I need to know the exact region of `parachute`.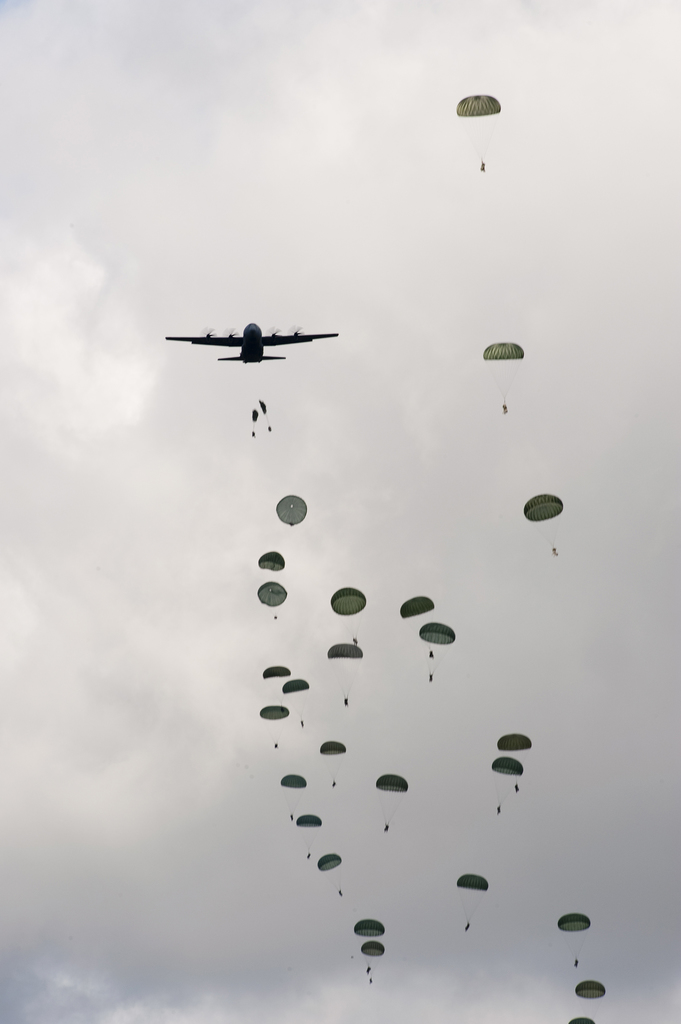
Region: 260:701:289:750.
